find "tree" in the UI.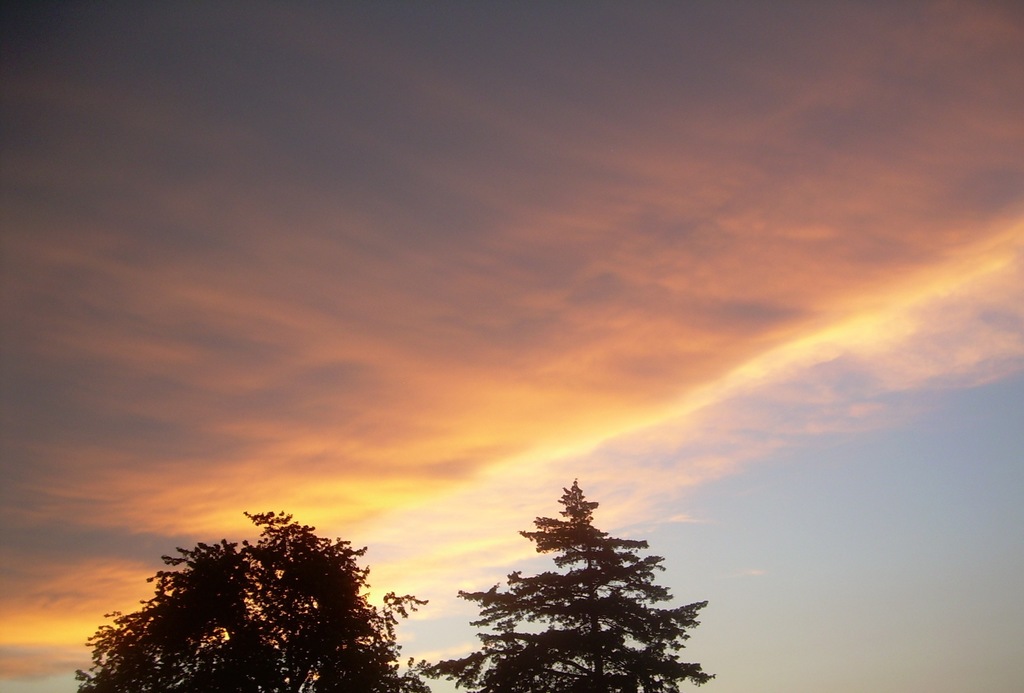
UI element at x1=70, y1=507, x2=438, y2=692.
